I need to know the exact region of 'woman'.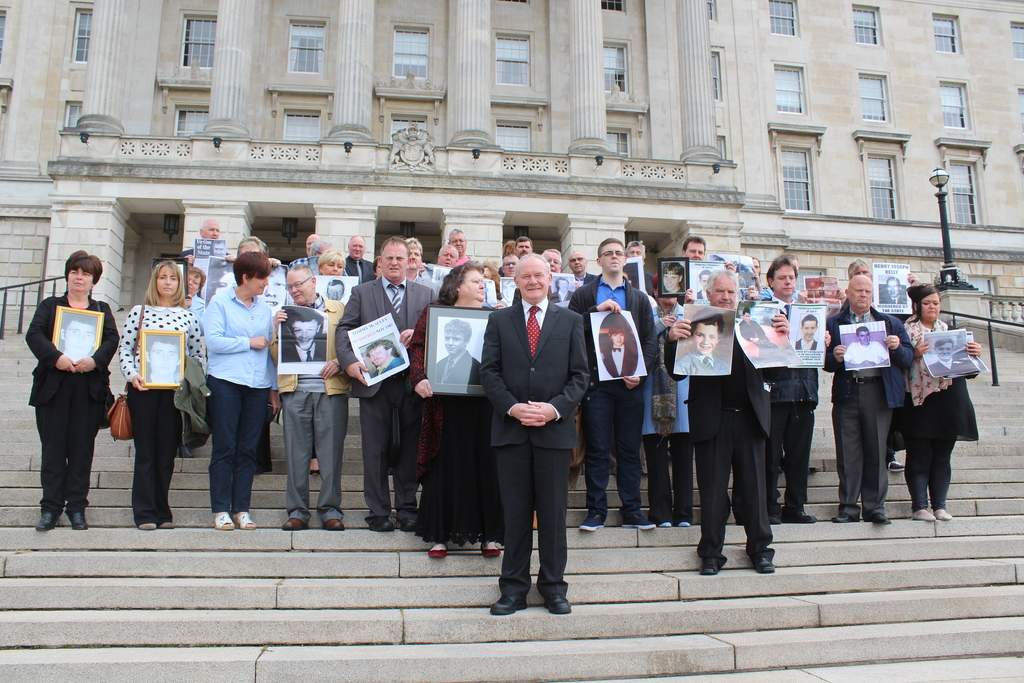
Region: locate(314, 251, 346, 277).
